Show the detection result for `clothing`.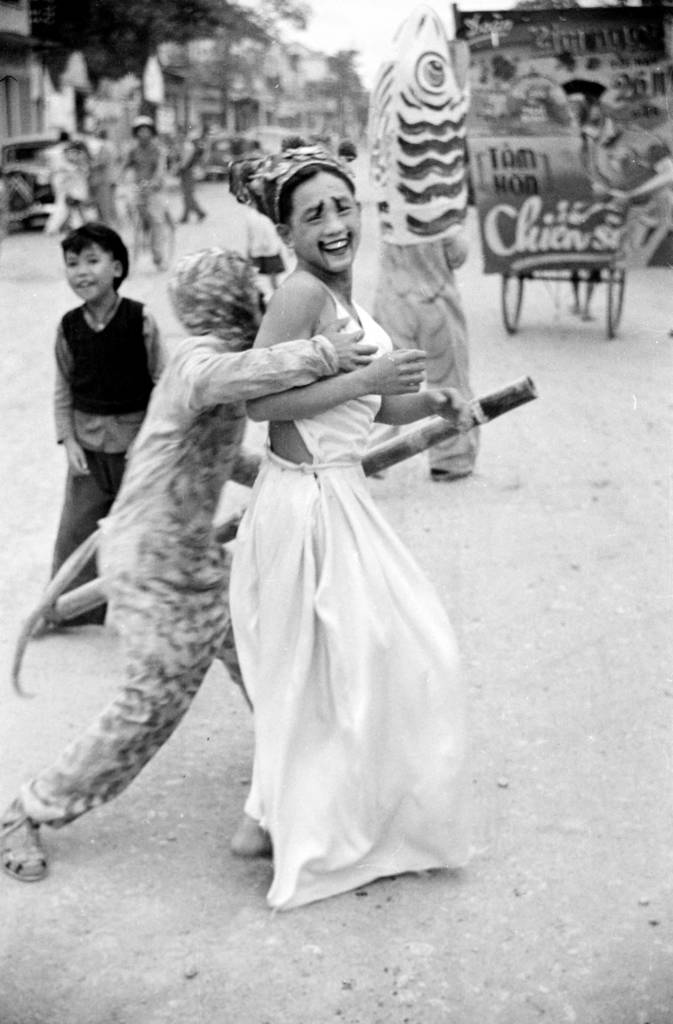
(19, 328, 337, 822).
